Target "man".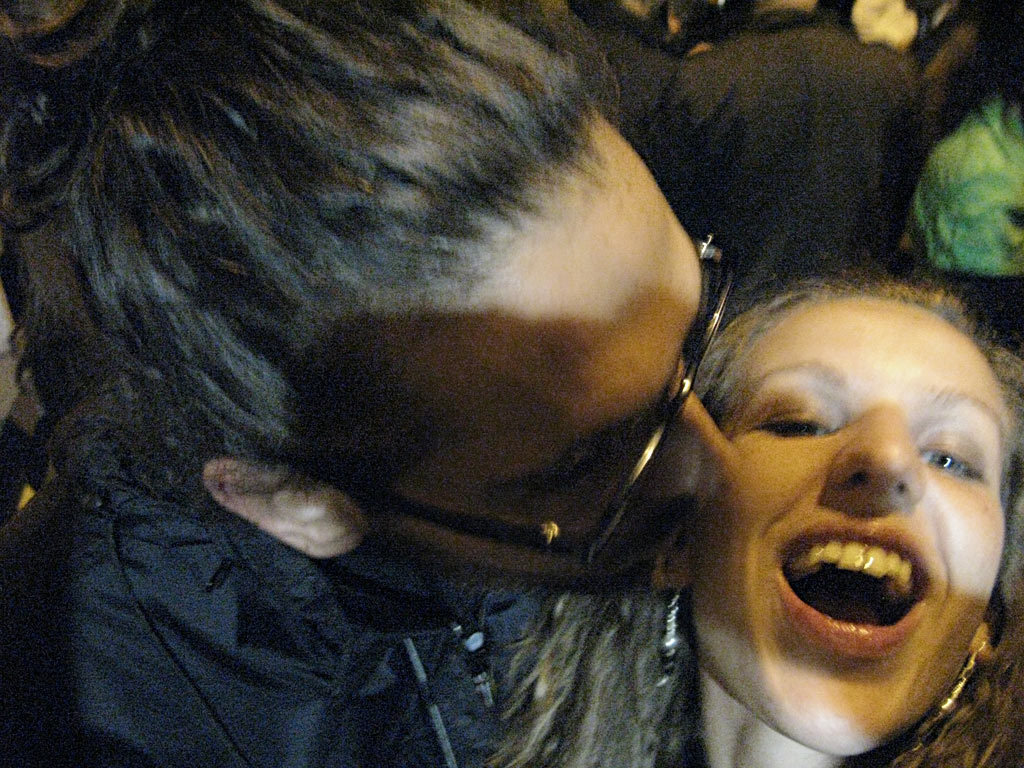
Target region: box=[0, 0, 743, 767].
